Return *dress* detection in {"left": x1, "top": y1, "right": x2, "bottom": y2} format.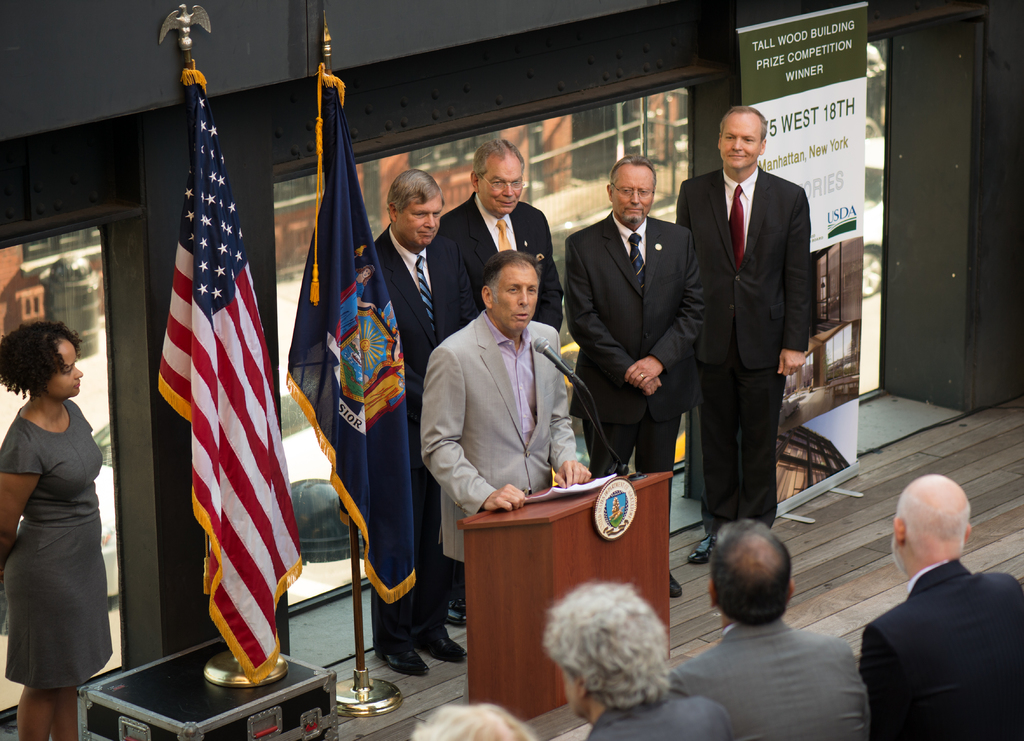
{"left": 0, "top": 398, "right": 114, "bottom": 688}.
